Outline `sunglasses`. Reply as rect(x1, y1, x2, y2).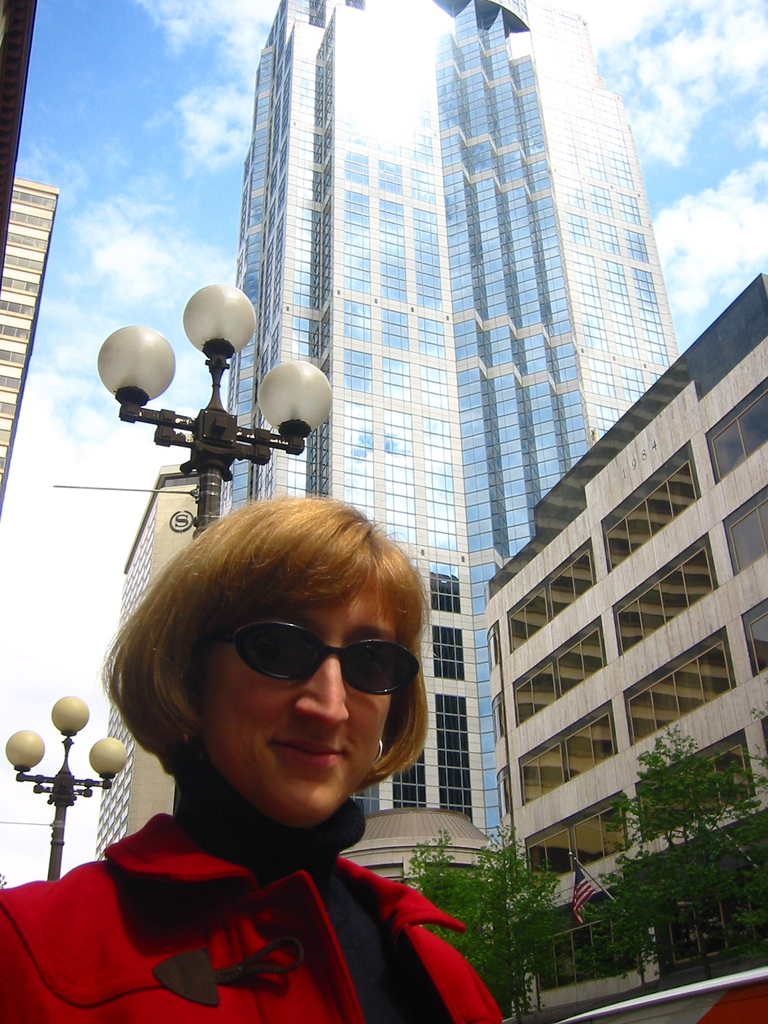
rect(222, 620, 422, 700).
